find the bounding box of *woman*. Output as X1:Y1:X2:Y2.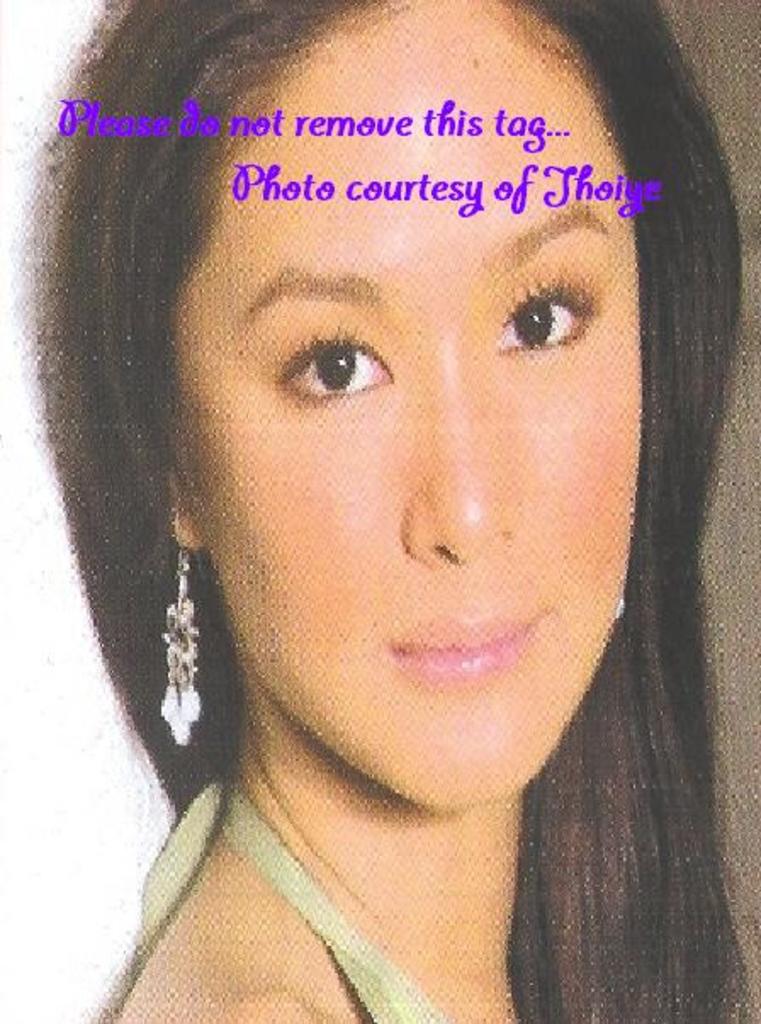
3:51:746:1000.
